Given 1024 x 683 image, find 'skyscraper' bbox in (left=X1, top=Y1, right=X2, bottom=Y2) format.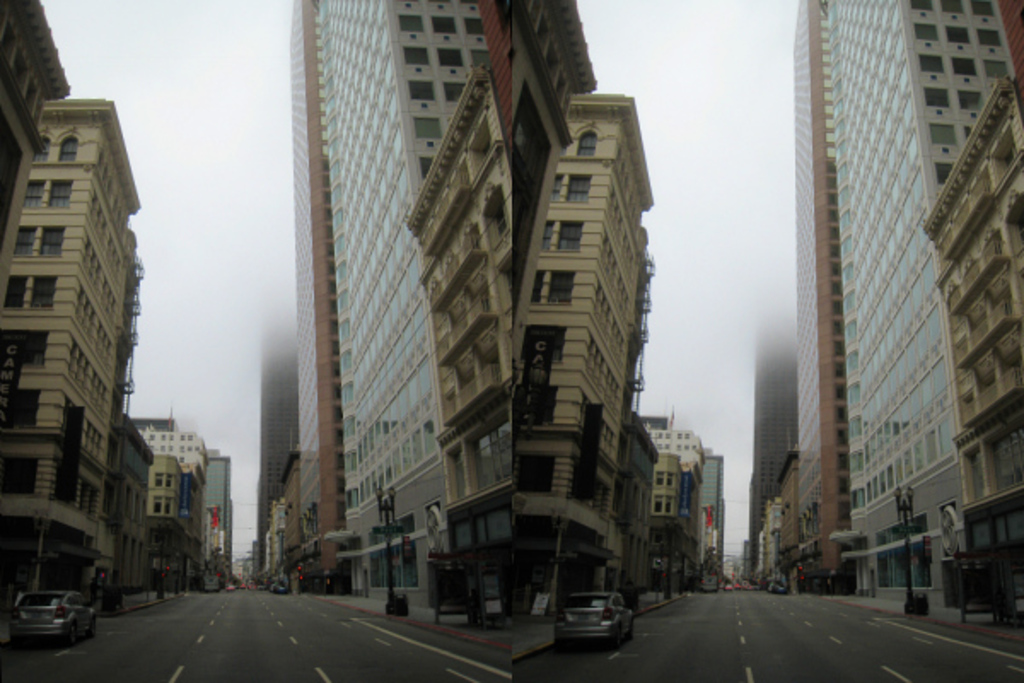
(left=790, top=0, right=867, bottom=584).
